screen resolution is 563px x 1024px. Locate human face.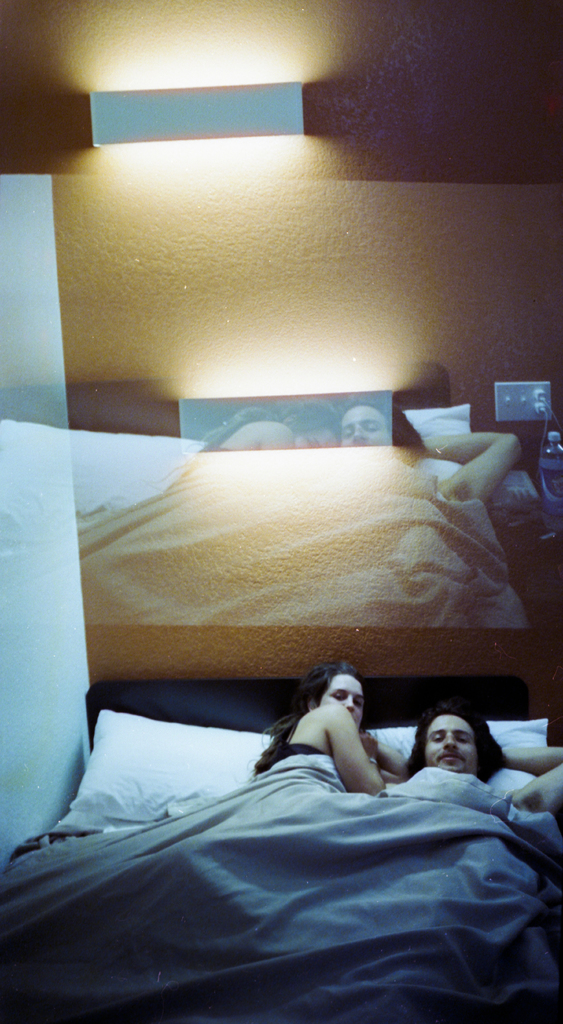
{"x1": 330, "y1": 403, "x2": 393, "y2": 449}.
